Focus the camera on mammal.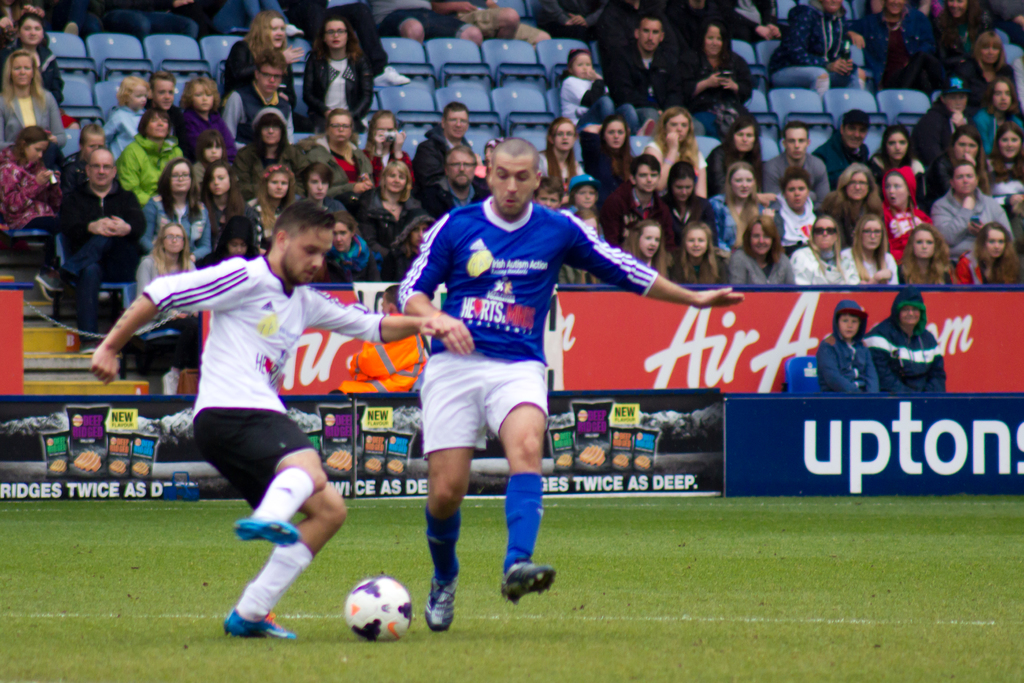
Focus region: pyautogui.locateOnScreen(0, 3, 46, 49).
